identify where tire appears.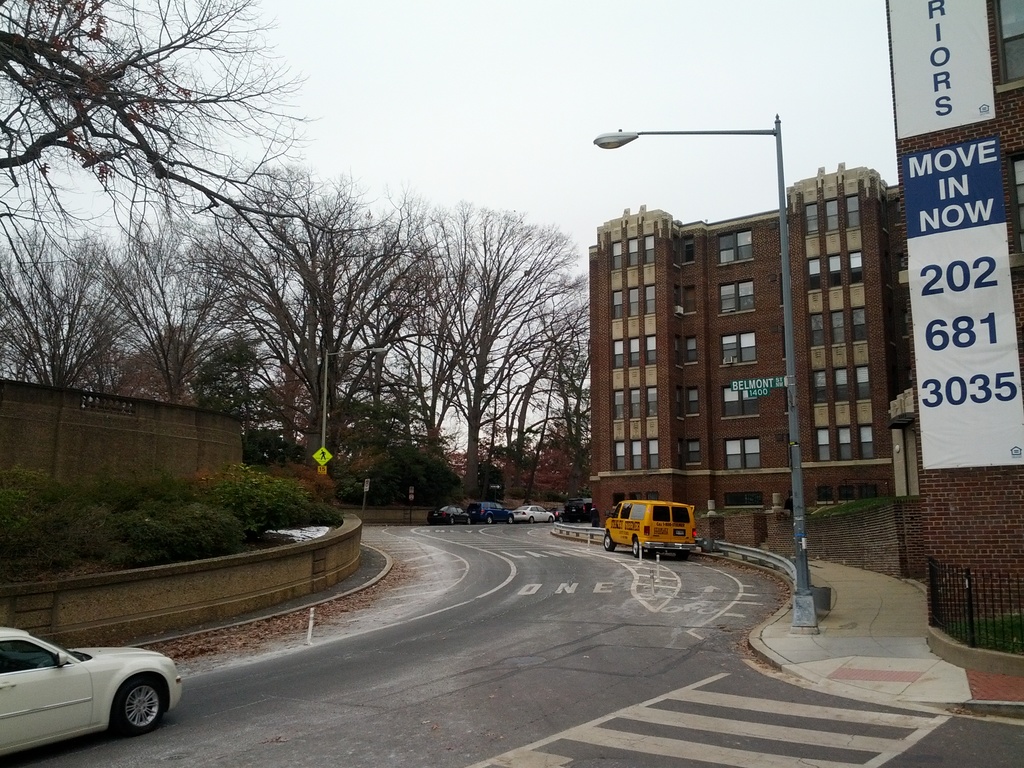
Appears at bbox=(631, 538, 642, 561).
